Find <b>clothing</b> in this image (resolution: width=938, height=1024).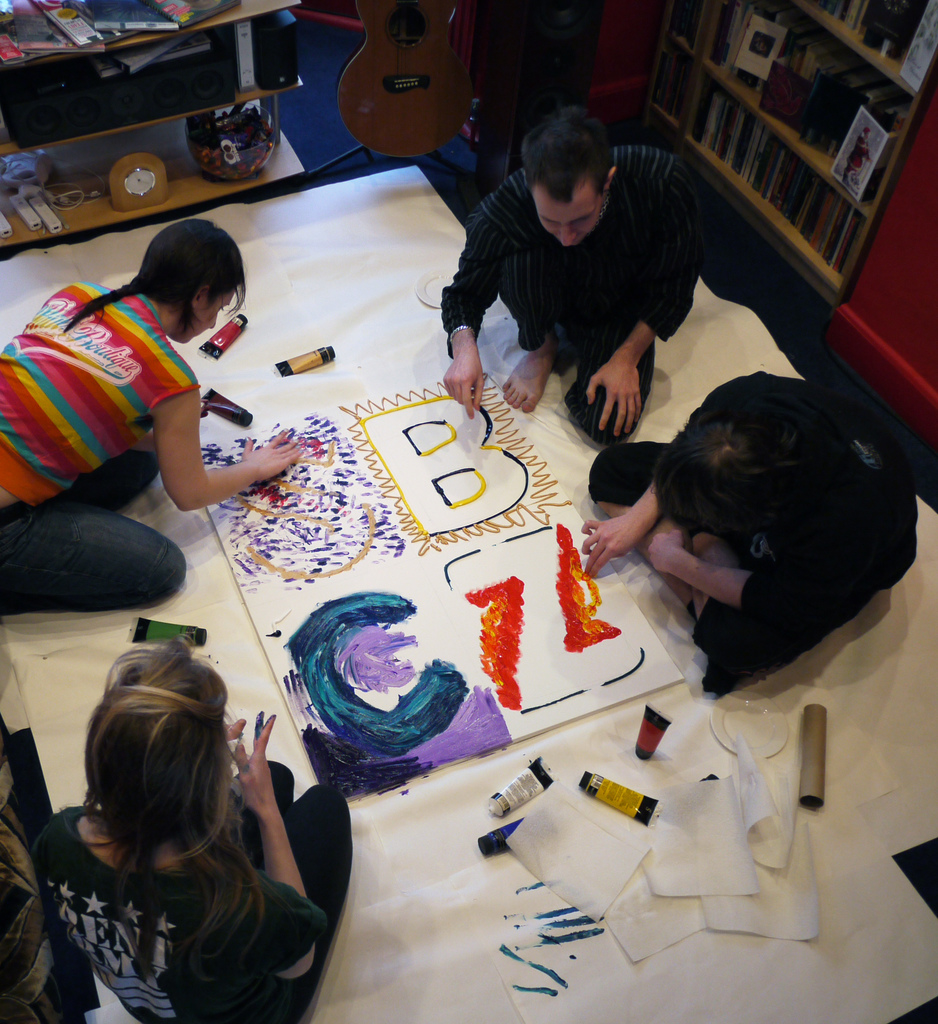
(38,754,354,1023).
